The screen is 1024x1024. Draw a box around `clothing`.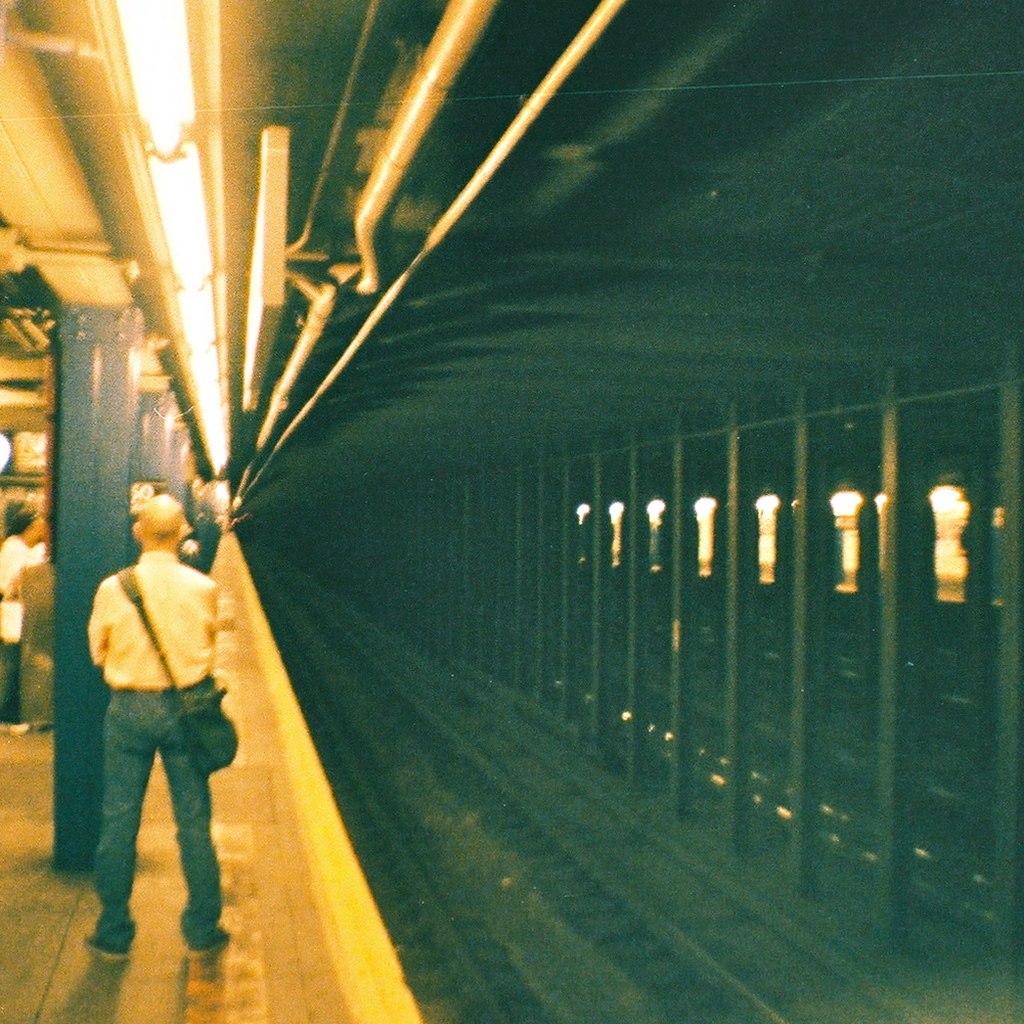
0:528:49:727.
